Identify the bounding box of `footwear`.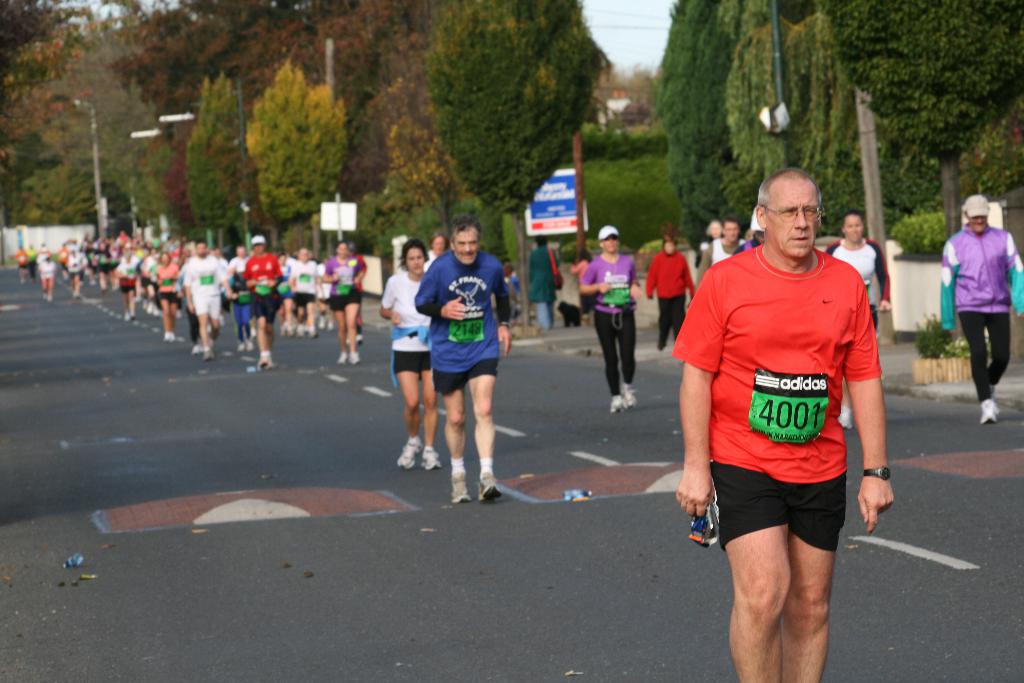
x1=479, y1=475, x2=501, y2=498.
